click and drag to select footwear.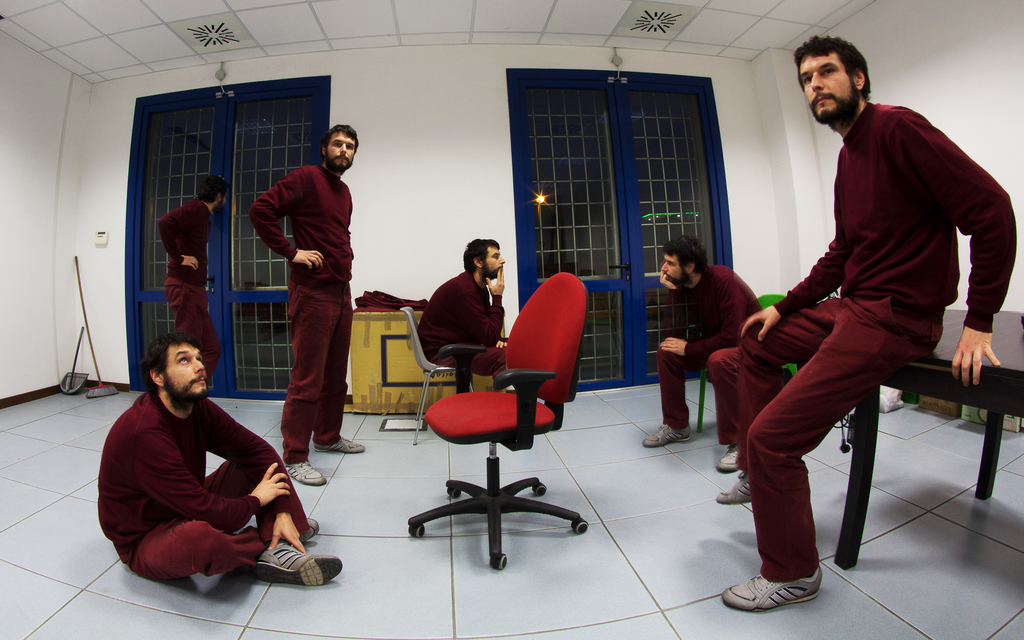
Selection: (x1=733, y1=558, x2=829, y2=616).
